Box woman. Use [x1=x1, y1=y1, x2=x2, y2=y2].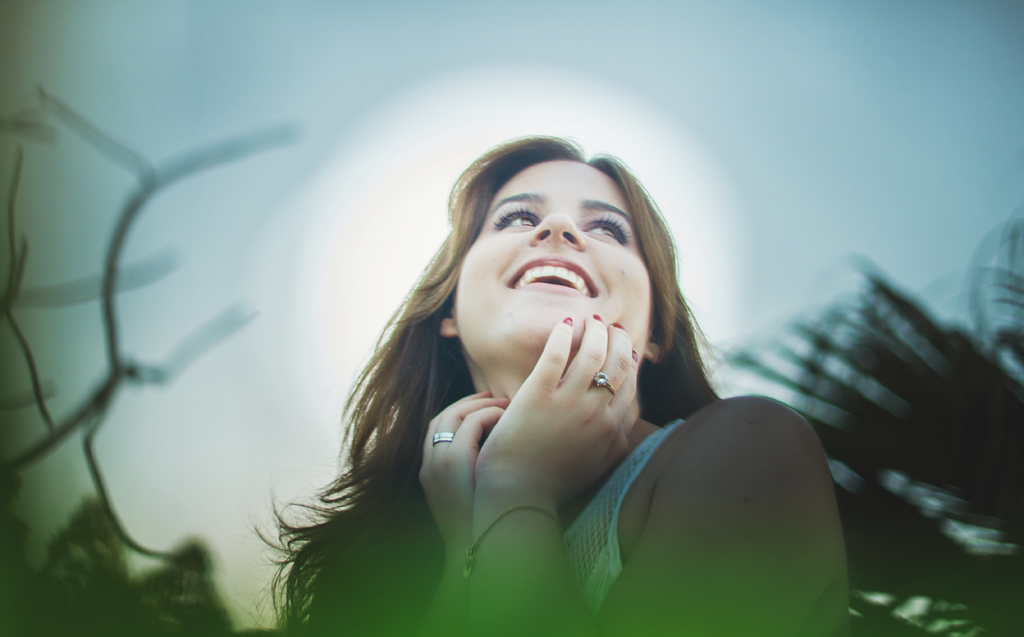
[x1=257, y1=97, x2=769, y2=625].
